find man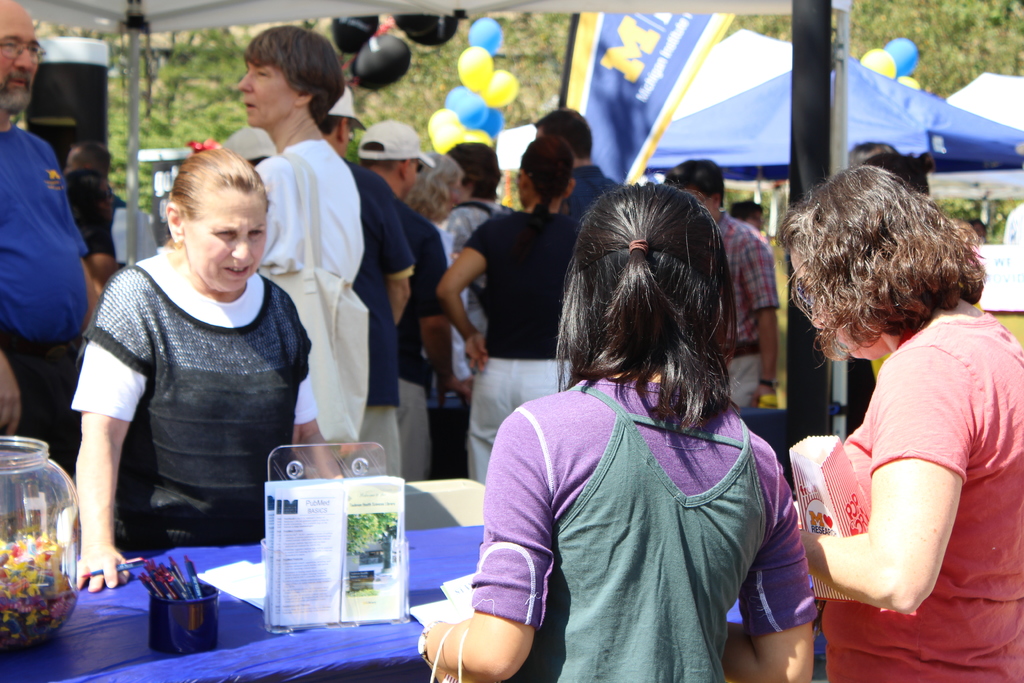
[left=660, top=157, right=783, bottom=407]
